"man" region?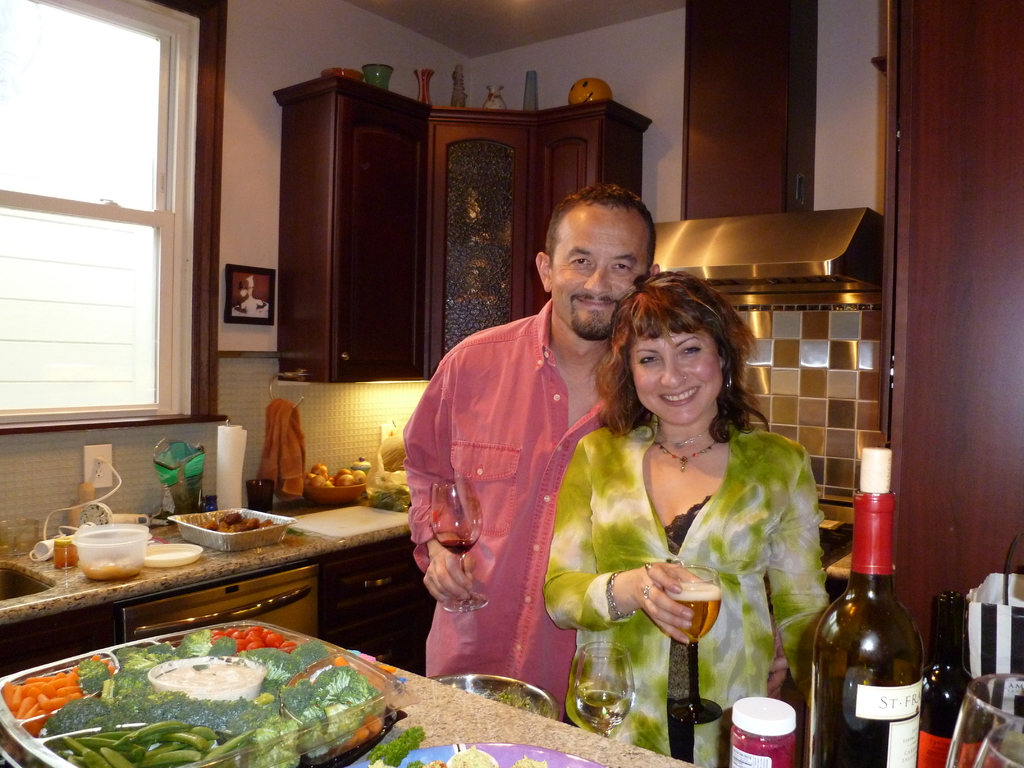
{"left": 412, "top": 196, "right": 676, "bottom": 630}
